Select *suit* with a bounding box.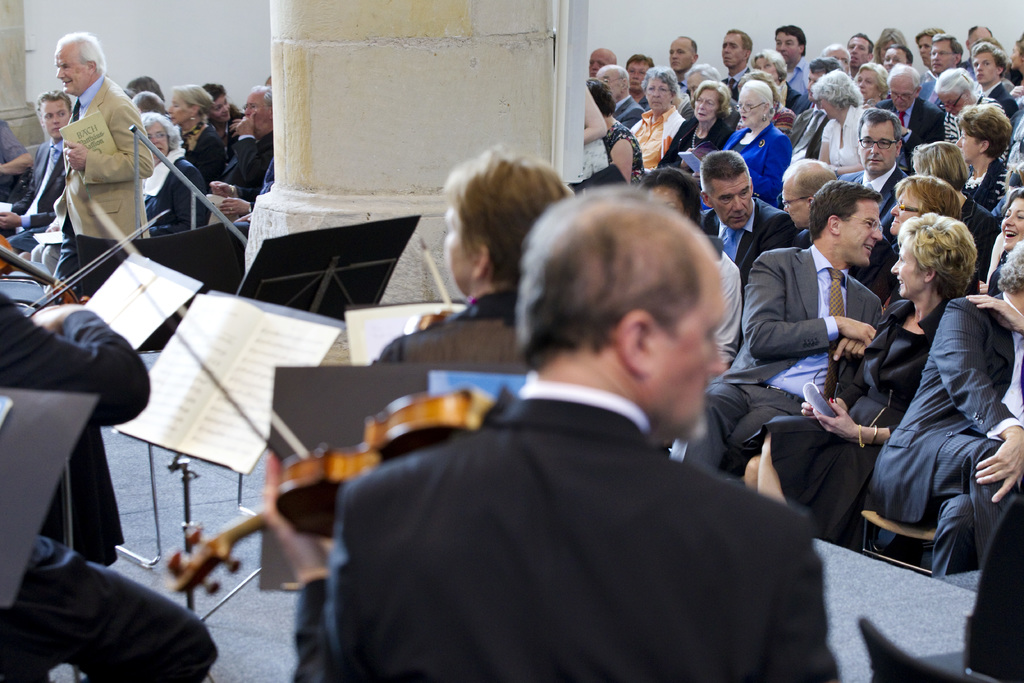
<bbox>287, 313, 828, 677</bbox>.
